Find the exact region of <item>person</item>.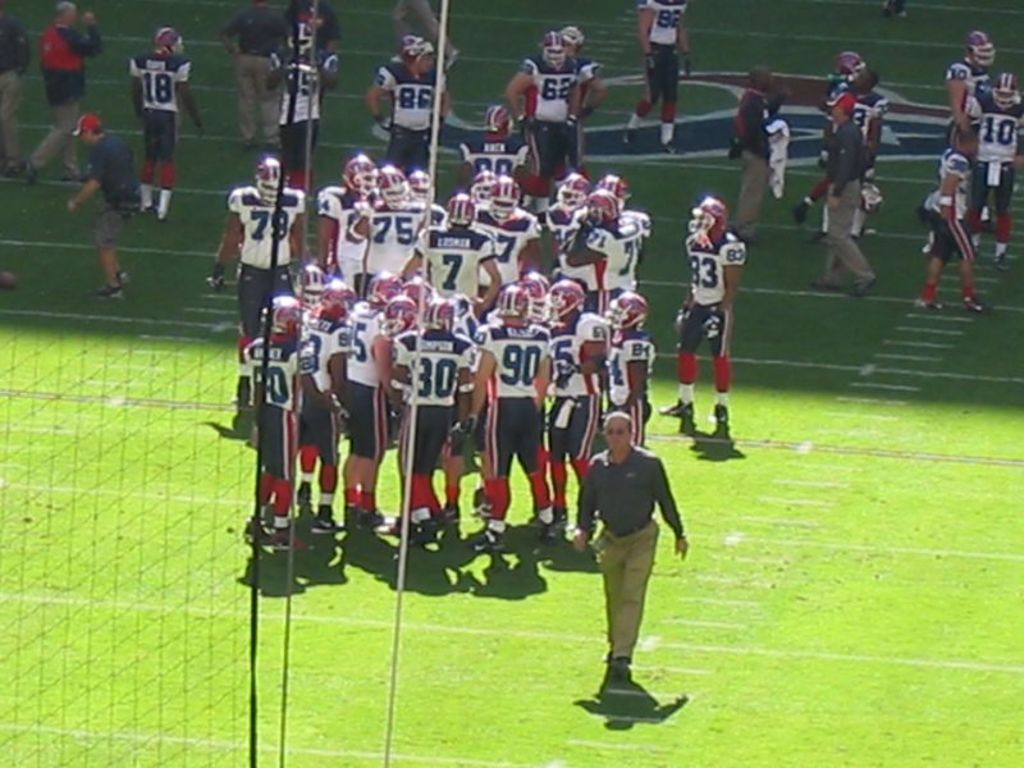
Exact region: (x1=467, y1=172, x2=543, y2=312).
